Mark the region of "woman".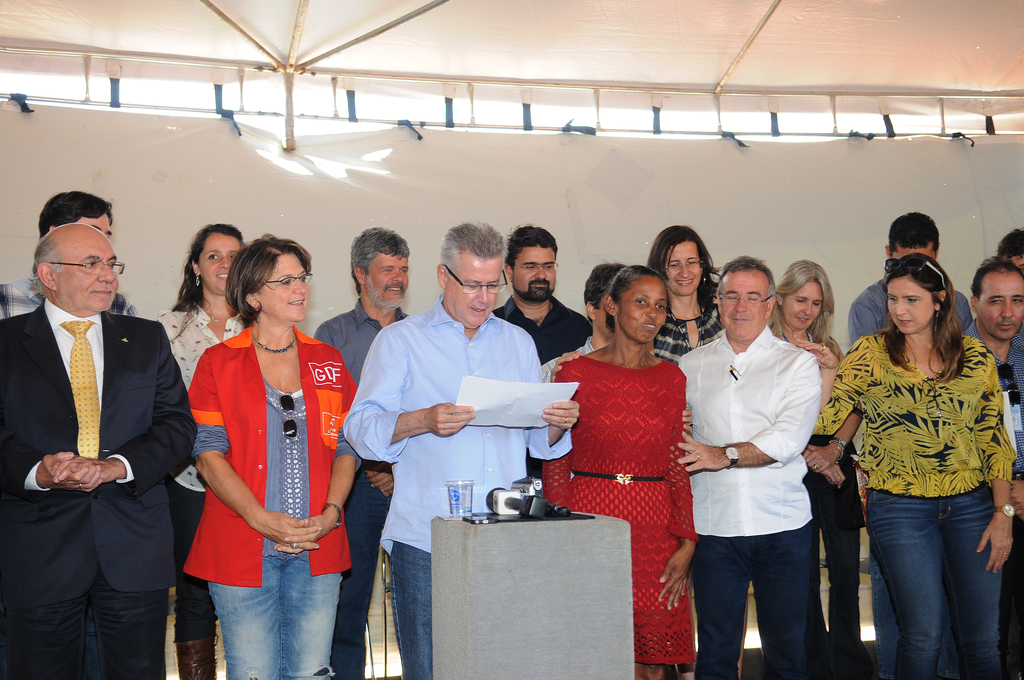
Region: bbox=[541, 264, 698, 679].
